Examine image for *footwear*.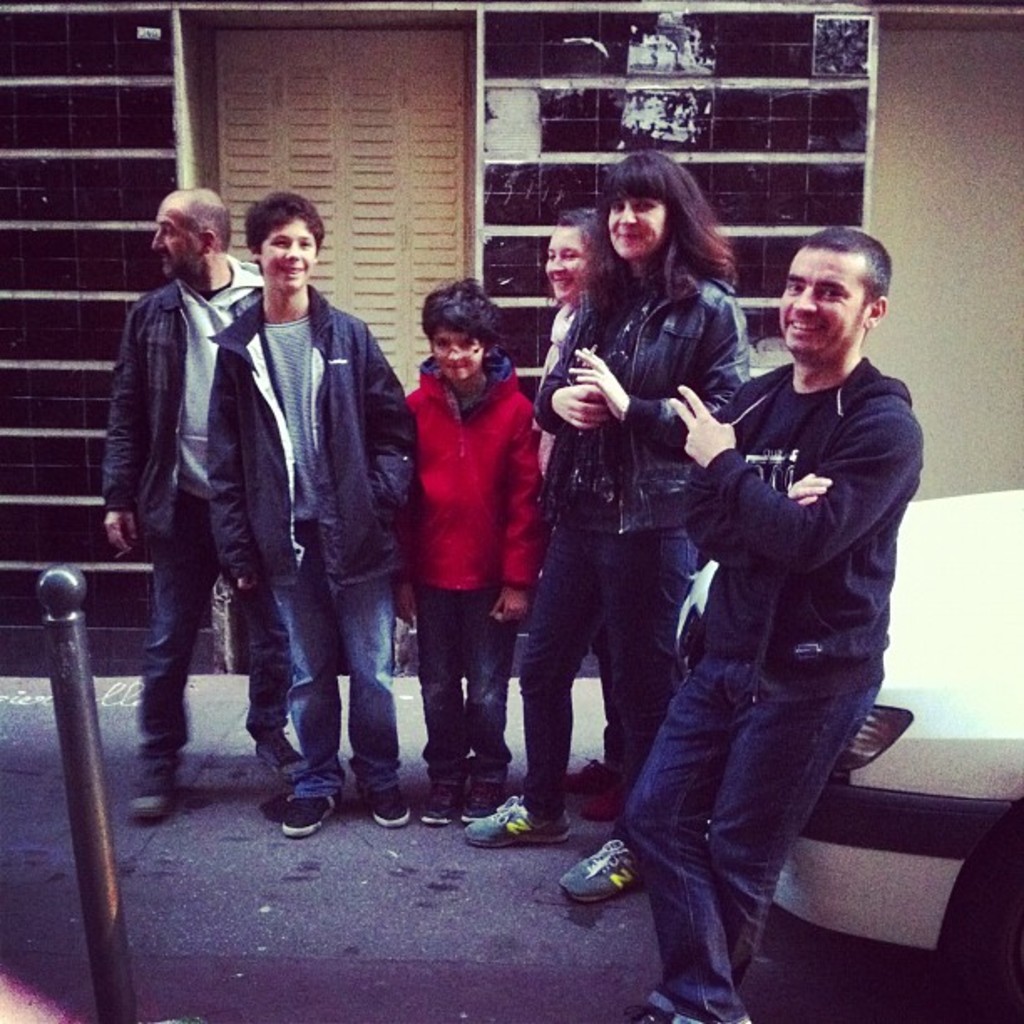
Examination result: <region>550, 838, 637, 900</region>.
